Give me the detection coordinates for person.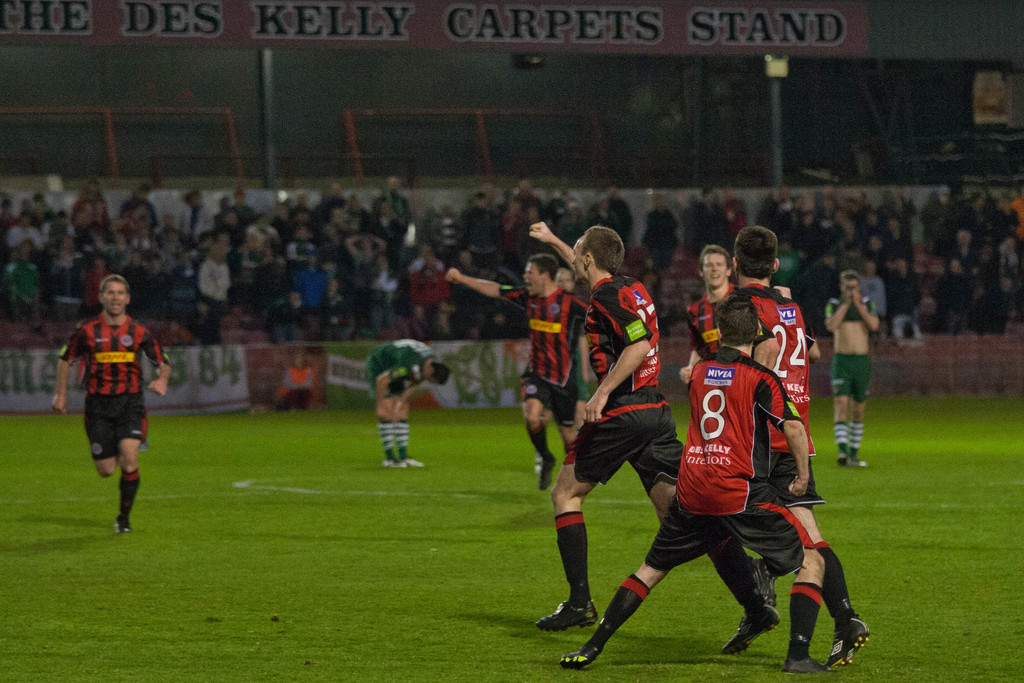
rect(551, 265, 590, 432).
